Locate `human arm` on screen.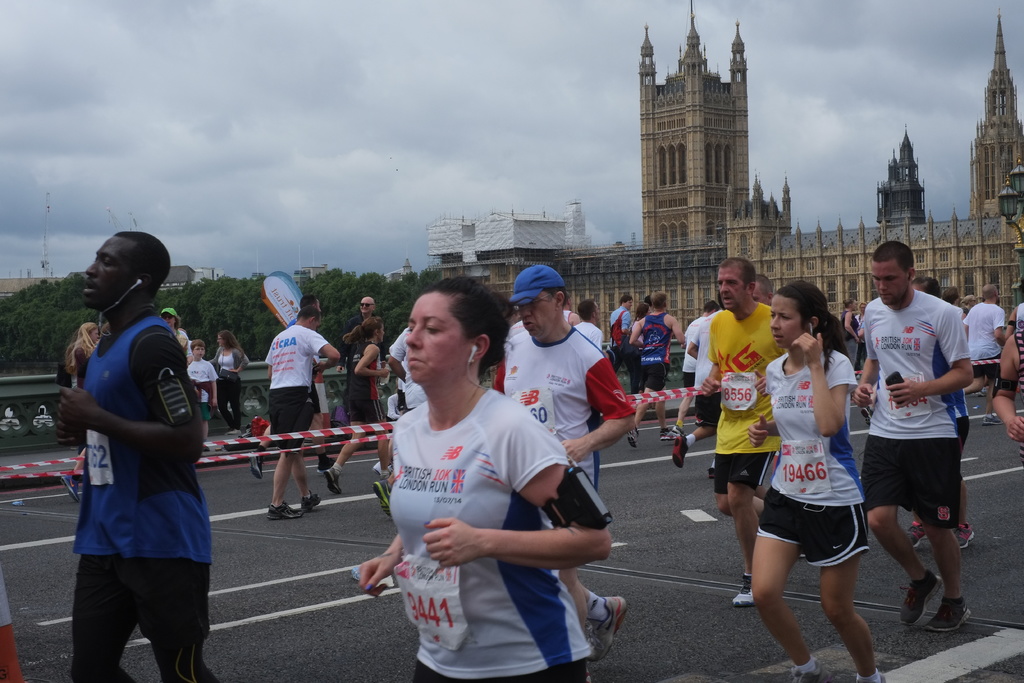
On screen at 592, 330, 611, 355.
